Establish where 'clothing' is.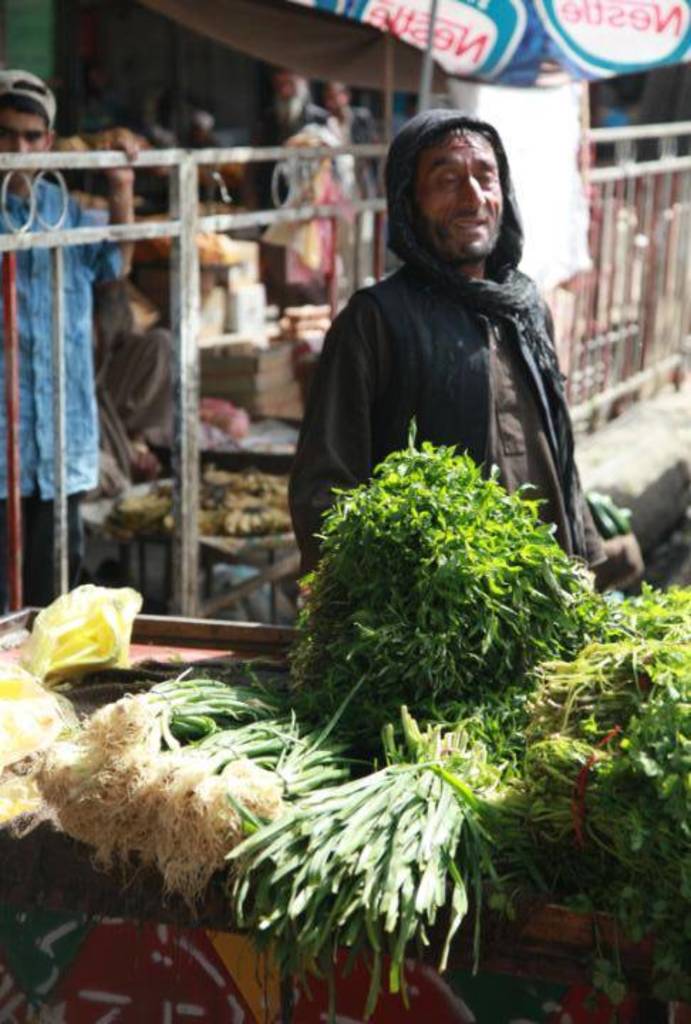
Established at <box>323,102,377,294</box>.
